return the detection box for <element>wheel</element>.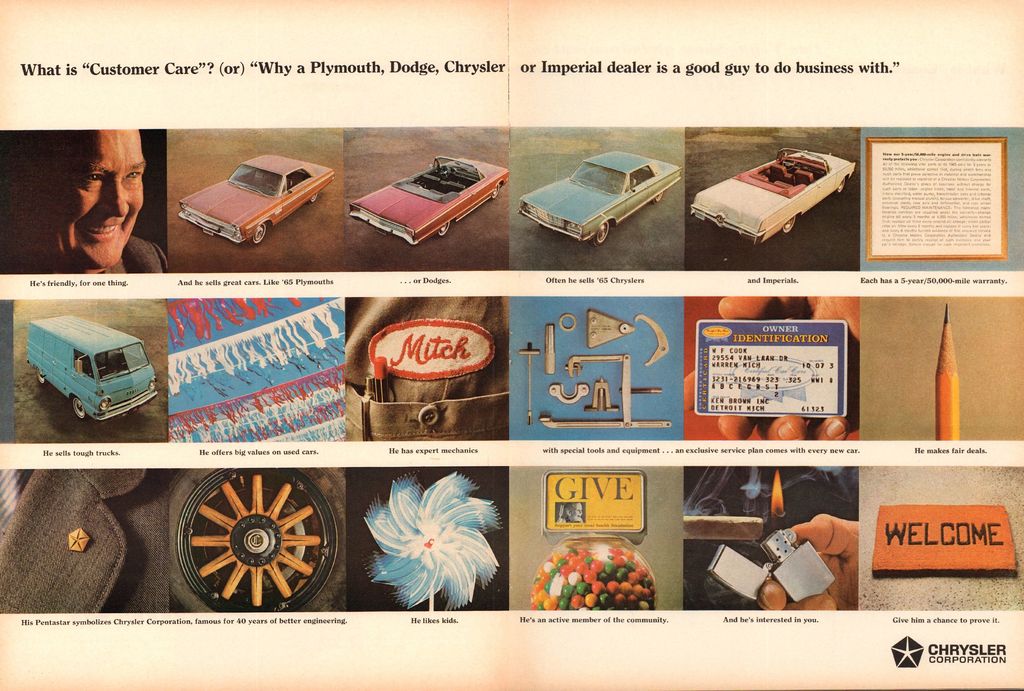
select_region(170, 474, 339, 601).
